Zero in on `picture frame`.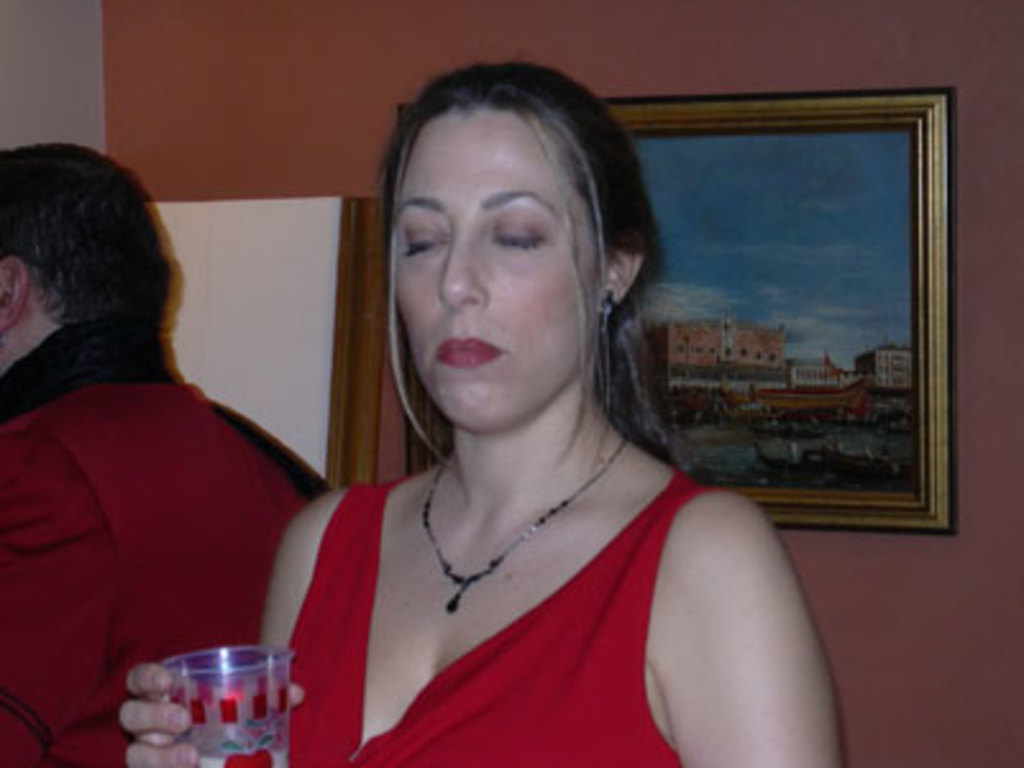
Zeroed in: left=402, top=87, right=960, bottom=535.
